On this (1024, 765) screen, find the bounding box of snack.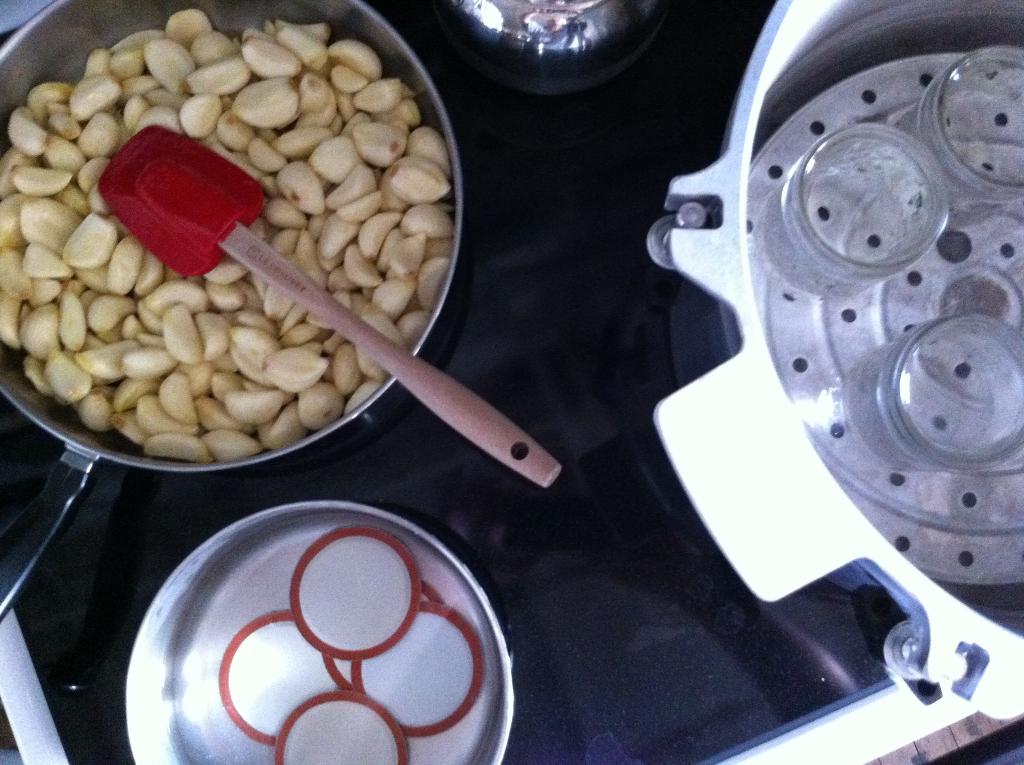
Bounding box: [0, 0, 488, 461].
